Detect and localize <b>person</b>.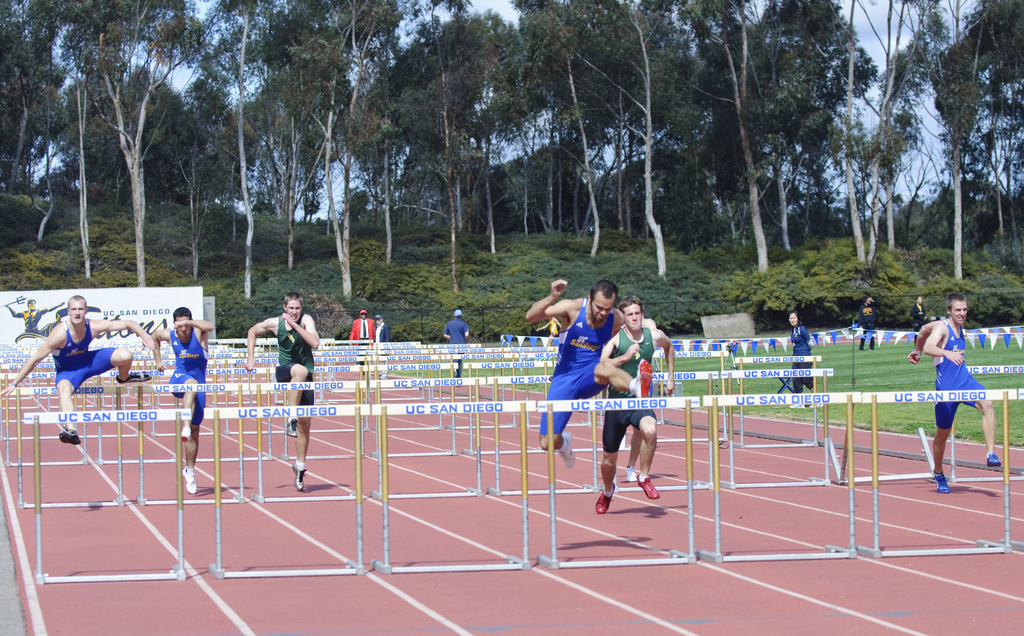
Localized at 0:293:164:443.
